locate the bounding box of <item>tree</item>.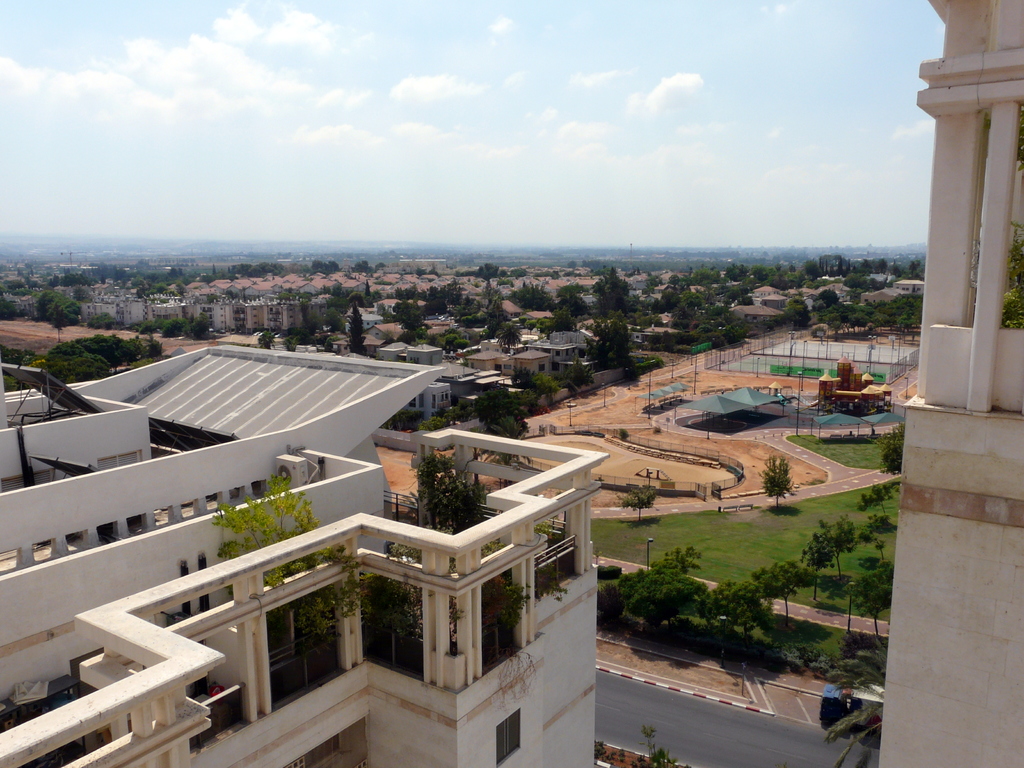
Bounding box: bbox(504, 355, 558, 417).
